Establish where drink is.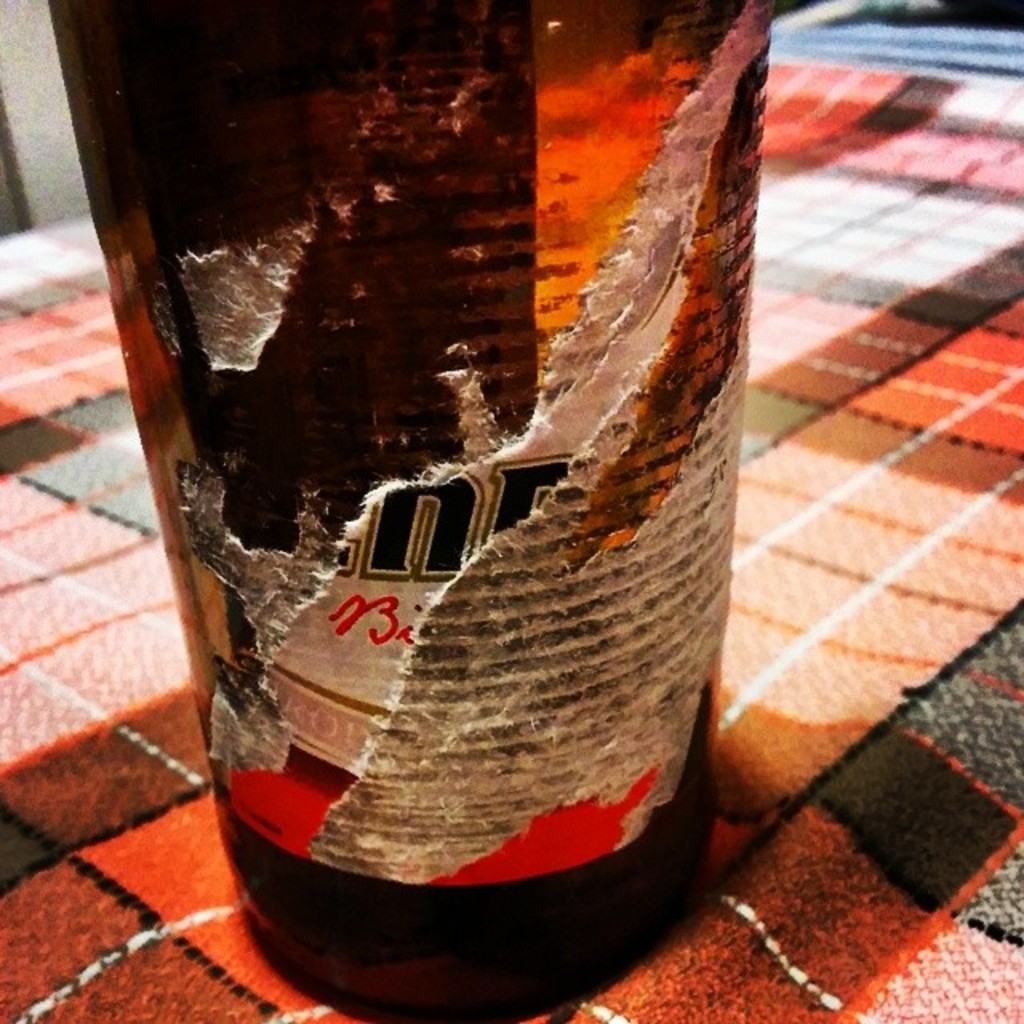
Established at bbox(46, 16, 776, 1023).
